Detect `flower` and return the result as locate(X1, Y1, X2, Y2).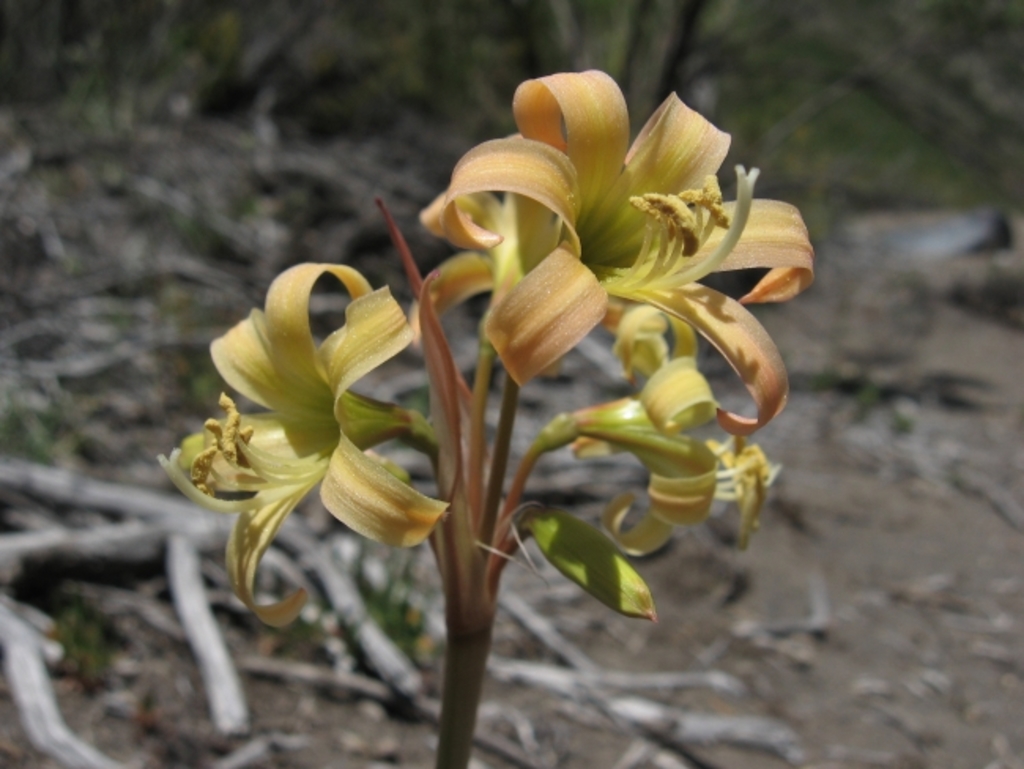
locate(391, 63, 811, 454).
